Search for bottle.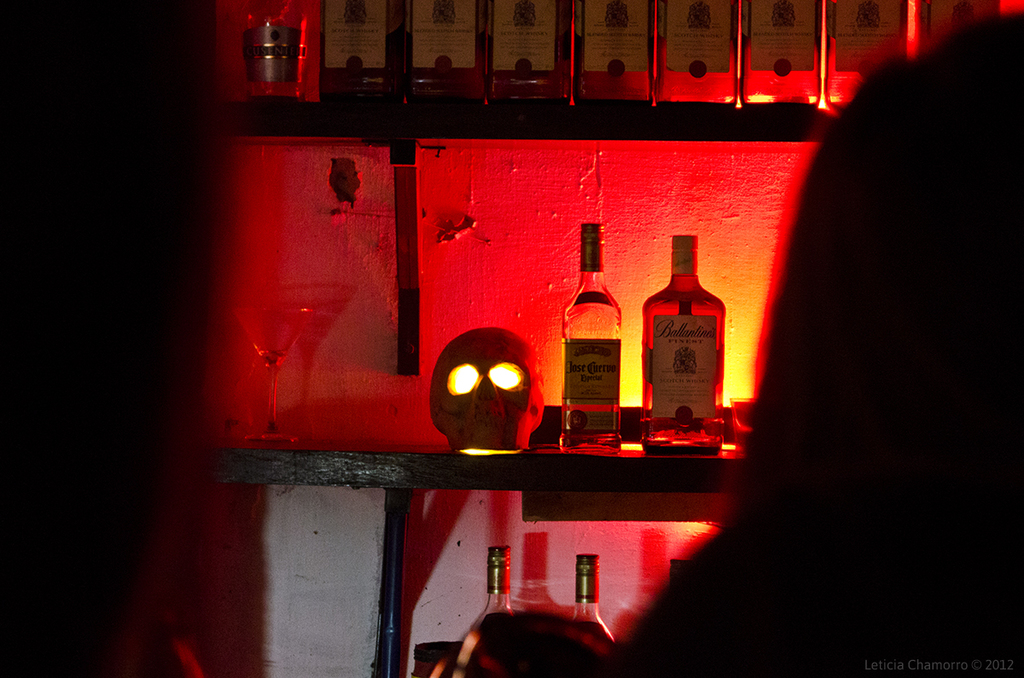
Found at {"left": 559, "top": 225, "right": 620, "bottom": 458}.
